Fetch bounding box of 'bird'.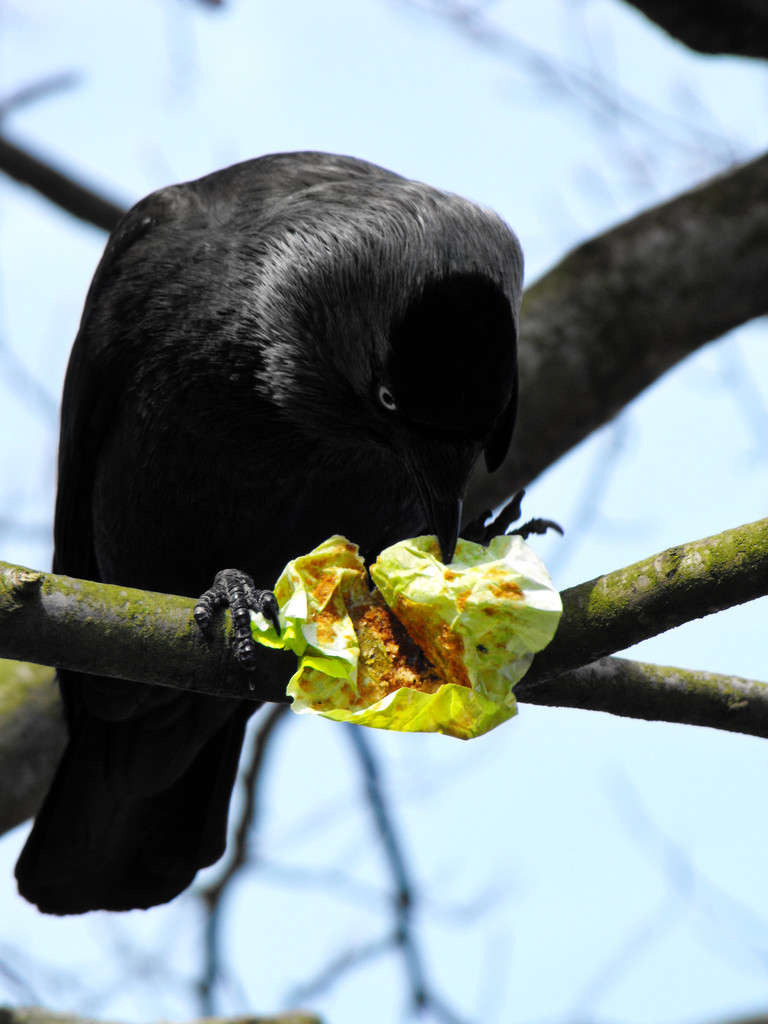
Bbox: (36, 143, 561, 803).
